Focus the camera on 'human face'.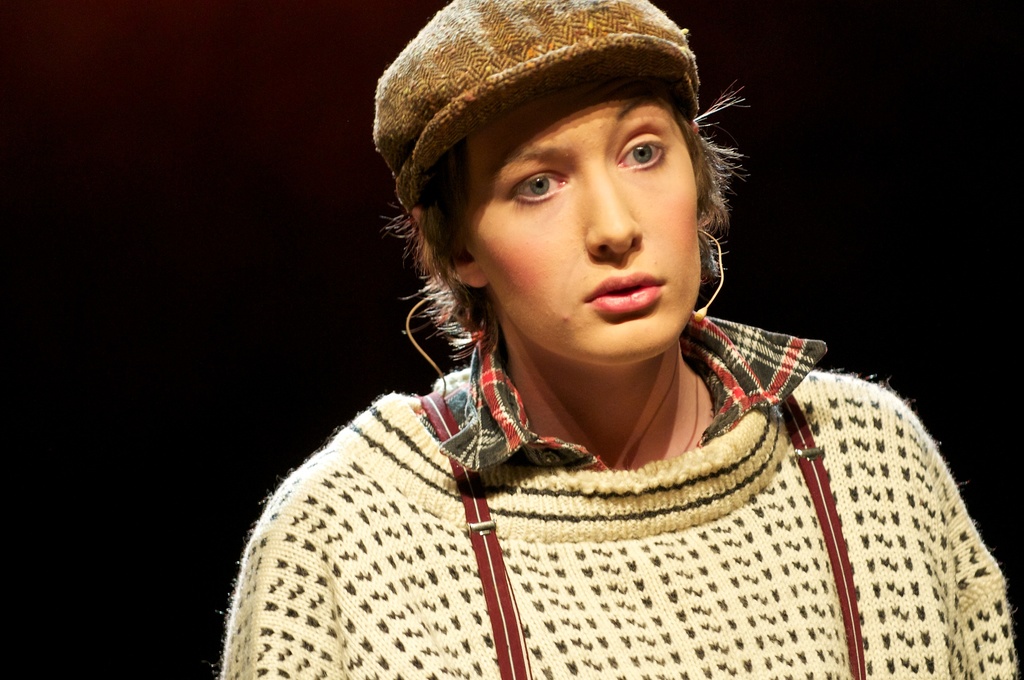
Focus region: locate(460, 69, 696, 366).
